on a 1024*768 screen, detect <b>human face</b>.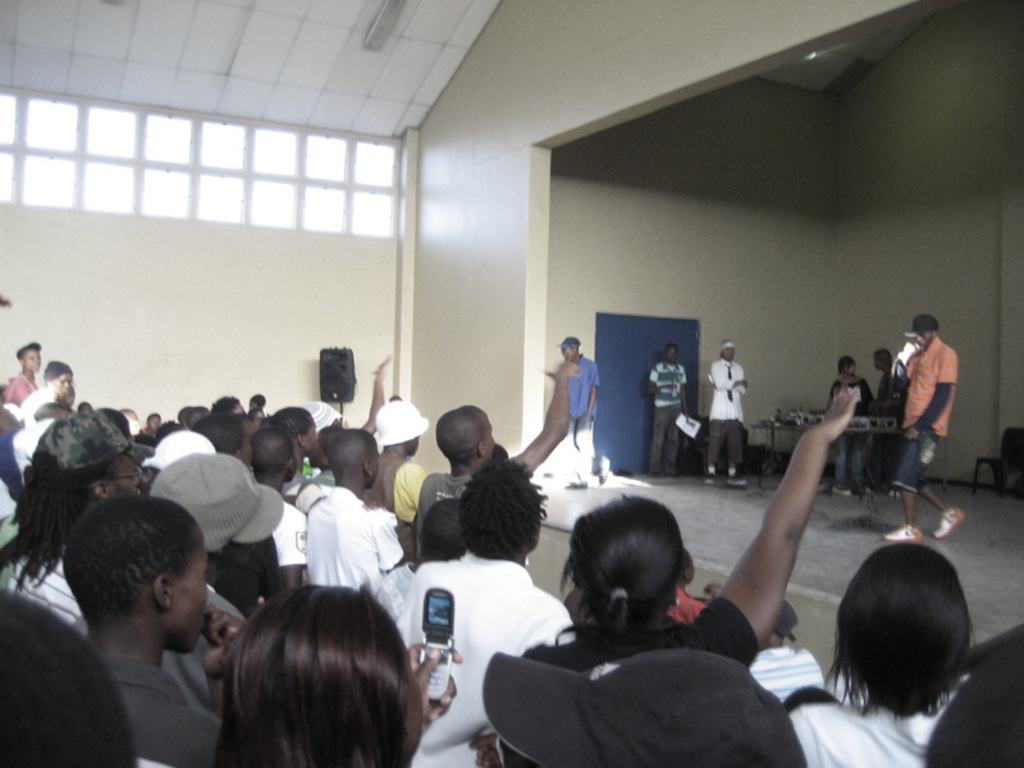
(left=913, top=328, right=932, bottom=348).
